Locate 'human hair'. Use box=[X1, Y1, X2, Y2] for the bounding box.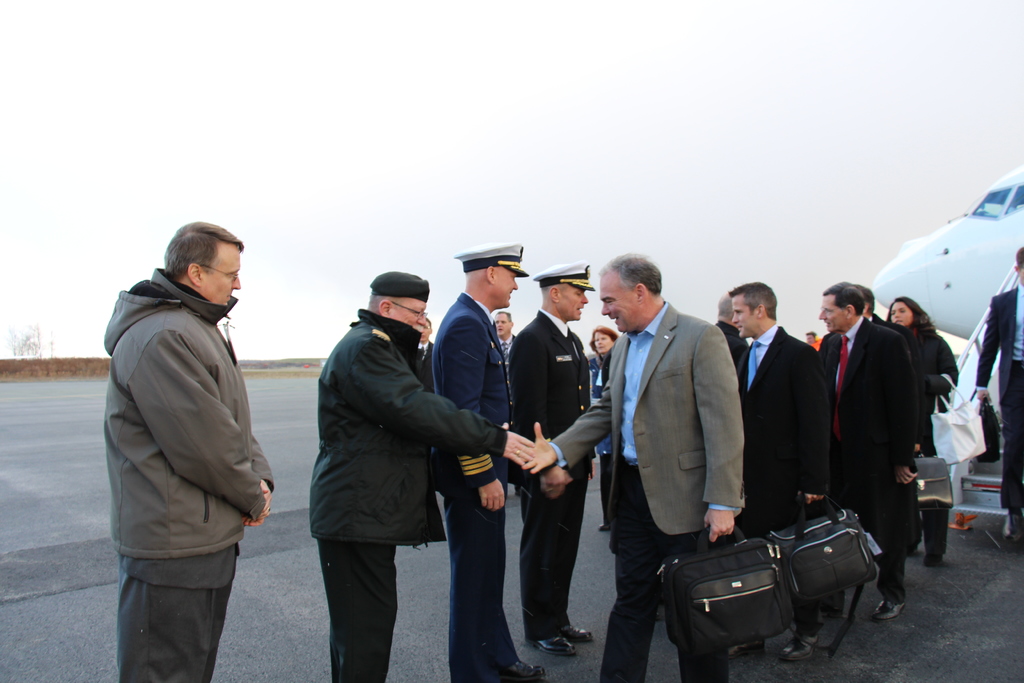
box=[587, 323, 618, 347].
